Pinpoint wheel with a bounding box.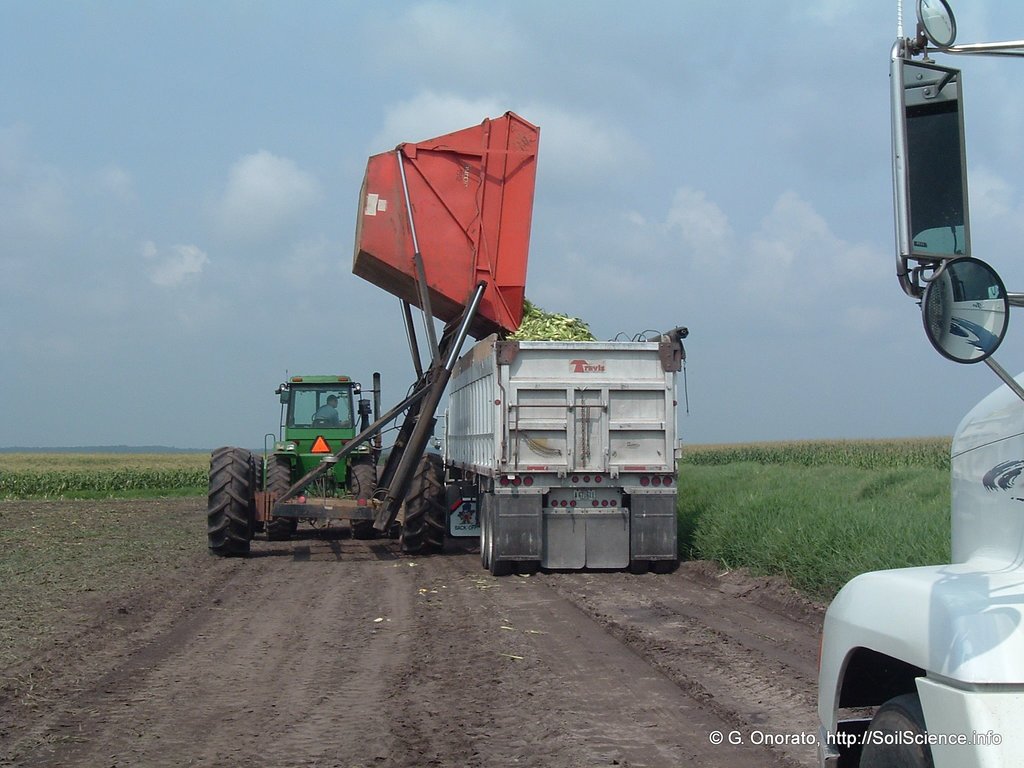
bbox=(652, 560, 671, 571).
